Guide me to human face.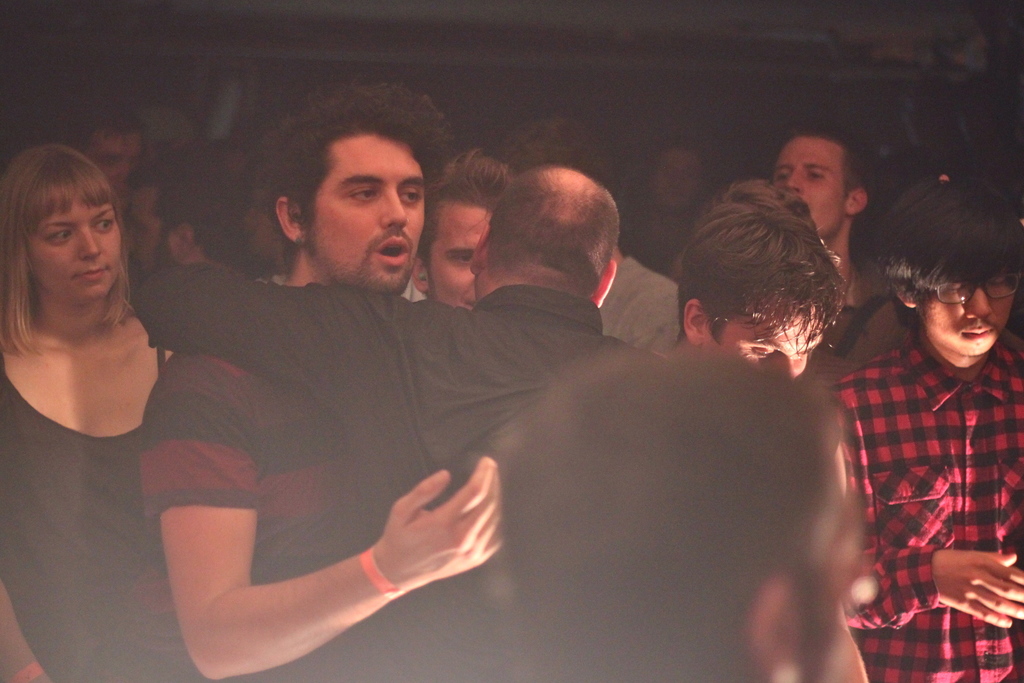
Guidance: 425:202:490:307.
